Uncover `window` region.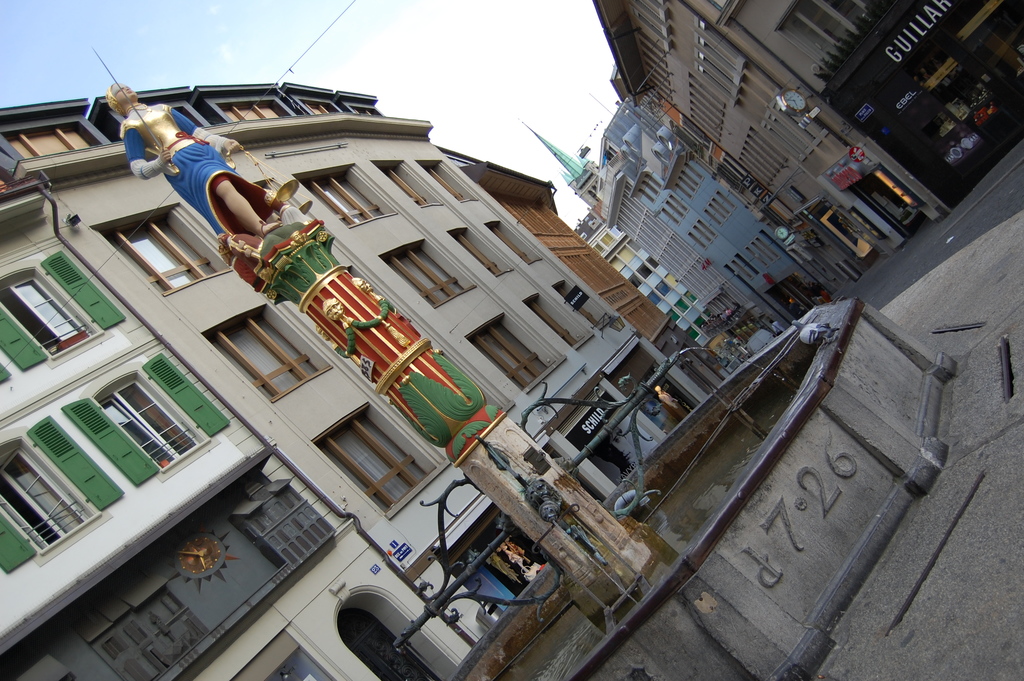
Uncovered: bbox=(471, 325, 554, 391).
